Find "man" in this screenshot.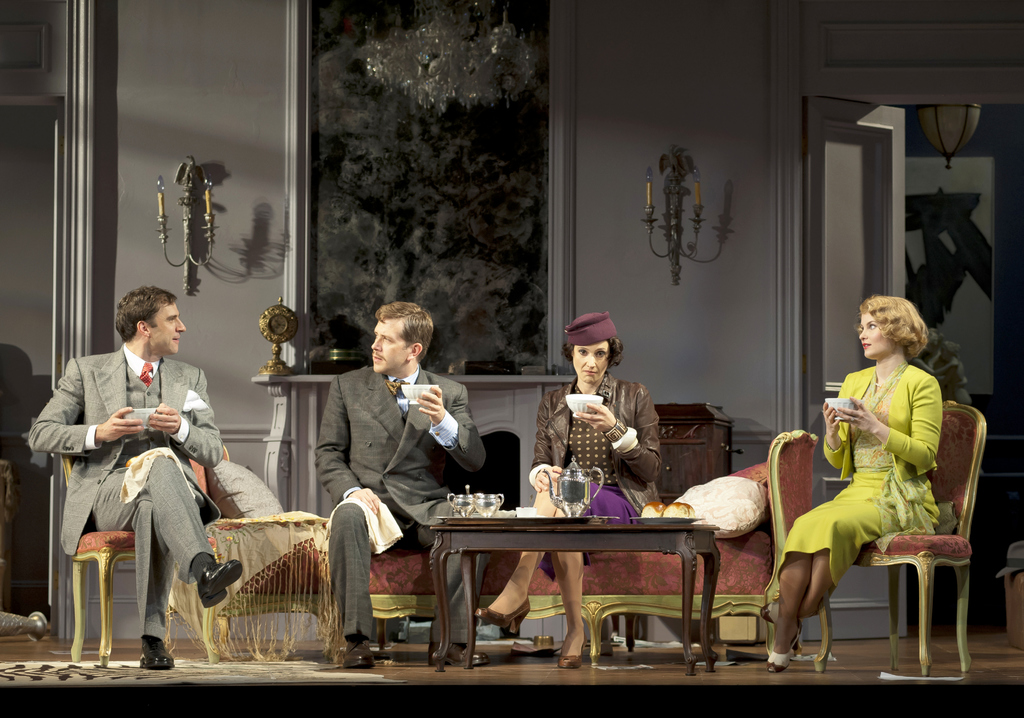
The bounding box for "man" is pyautogui.locateOnScreen(36, 289, 245, 666).
